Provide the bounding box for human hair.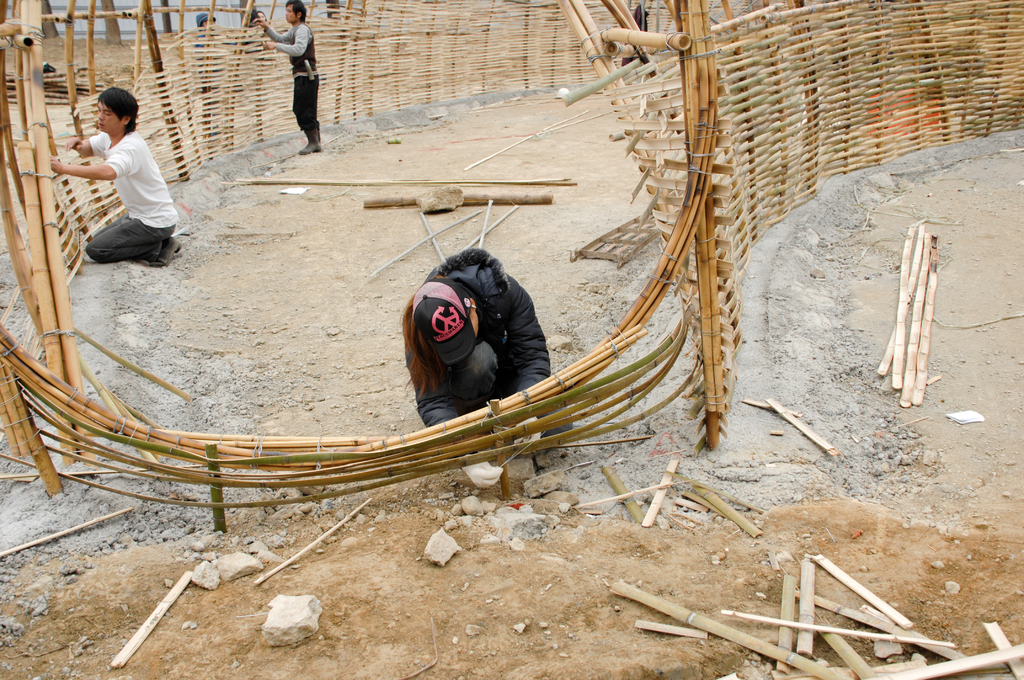
[98,88,139,132].
